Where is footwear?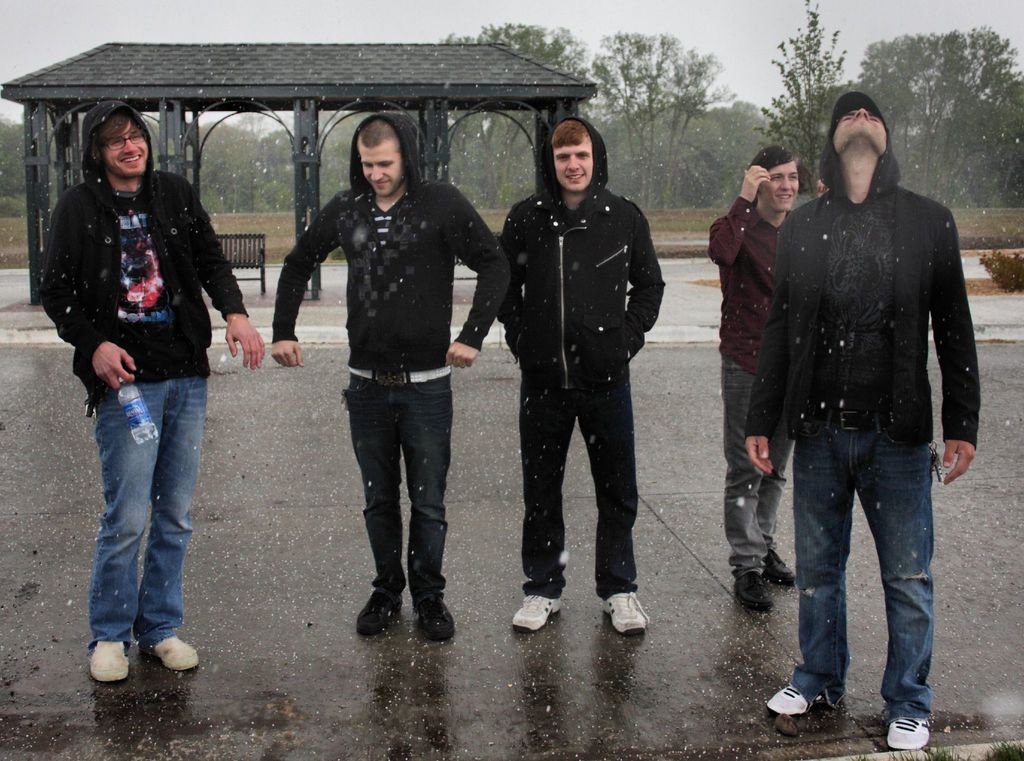
(354, 587, 399, 635).
